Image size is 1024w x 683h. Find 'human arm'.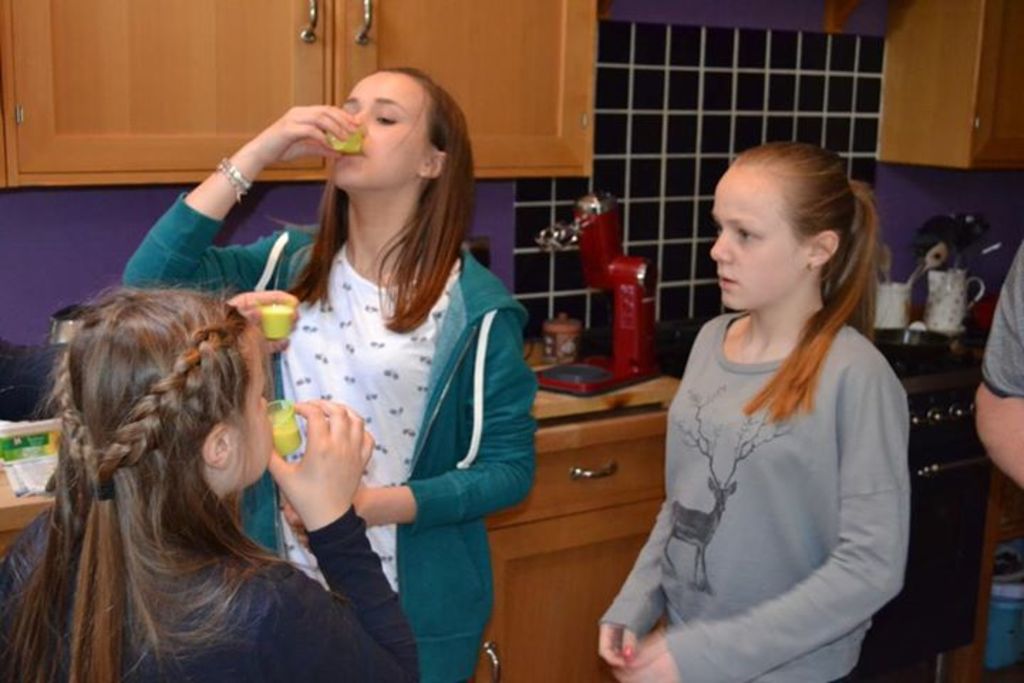
604 377 919 682.
